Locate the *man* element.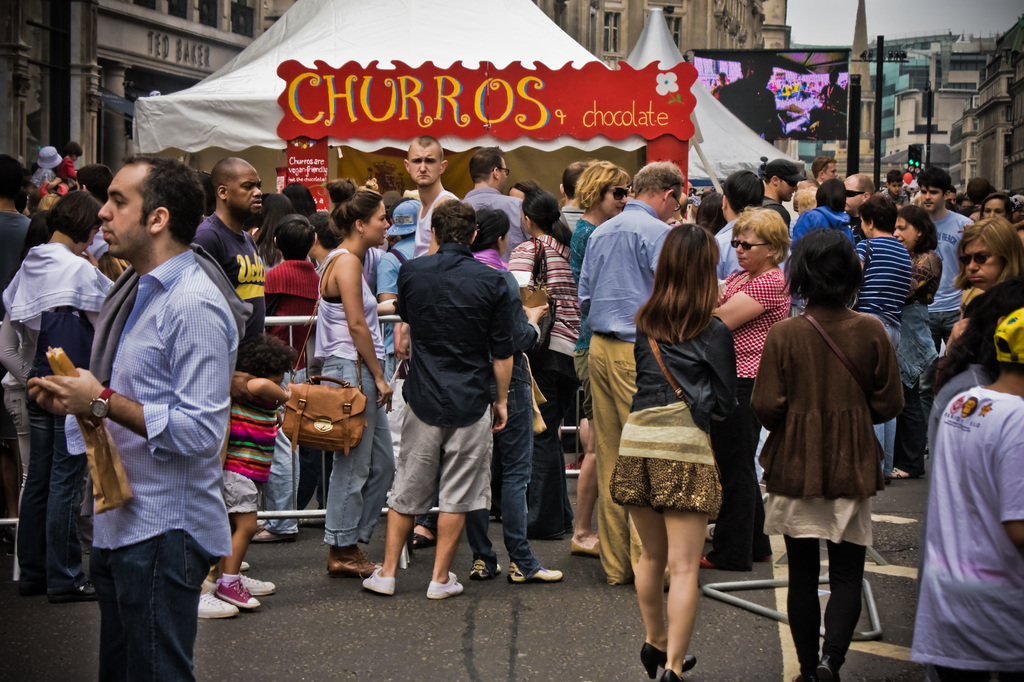
Element bbox: [394, 130, 461, 358].
